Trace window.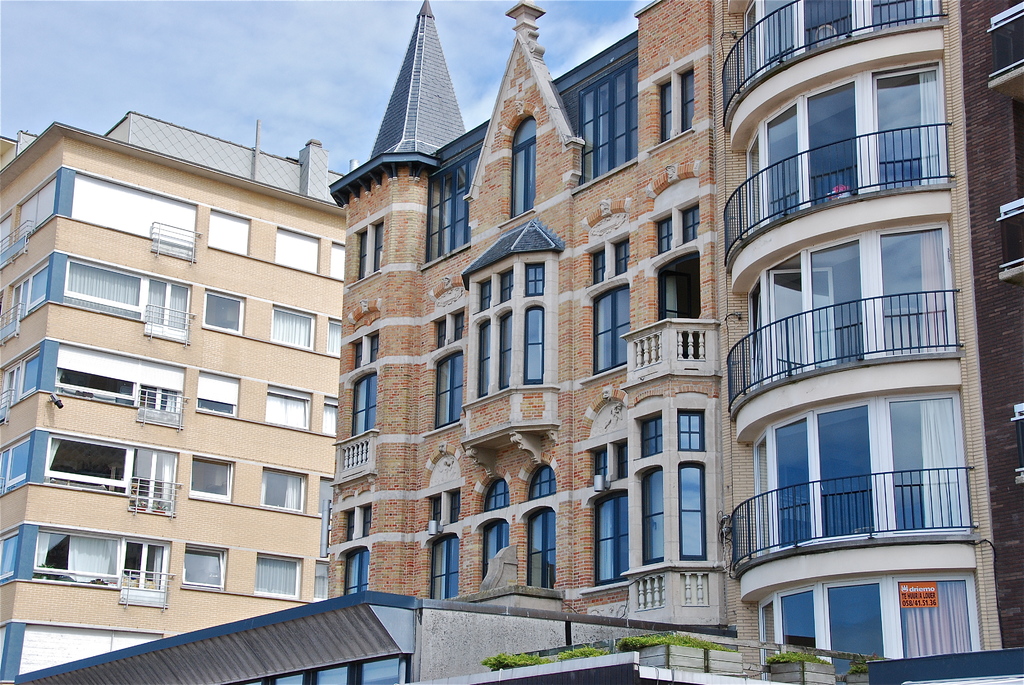
Traced to bbox=[44, 434, 178, 505].
